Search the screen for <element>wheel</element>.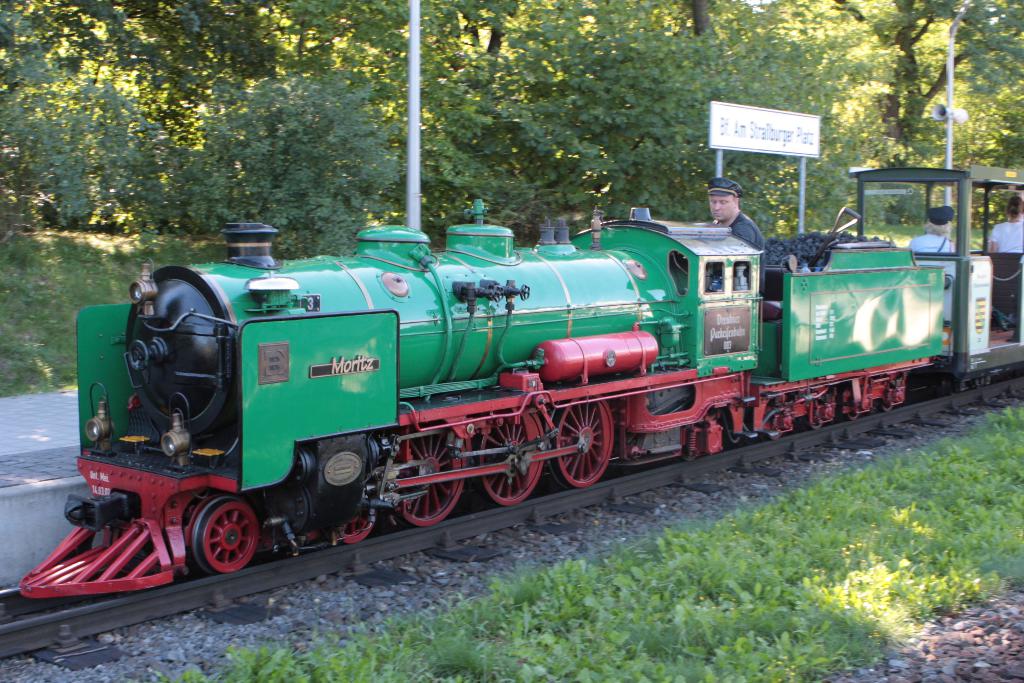
Found at (x1=844, y1=403, x2=865, y2=421).
